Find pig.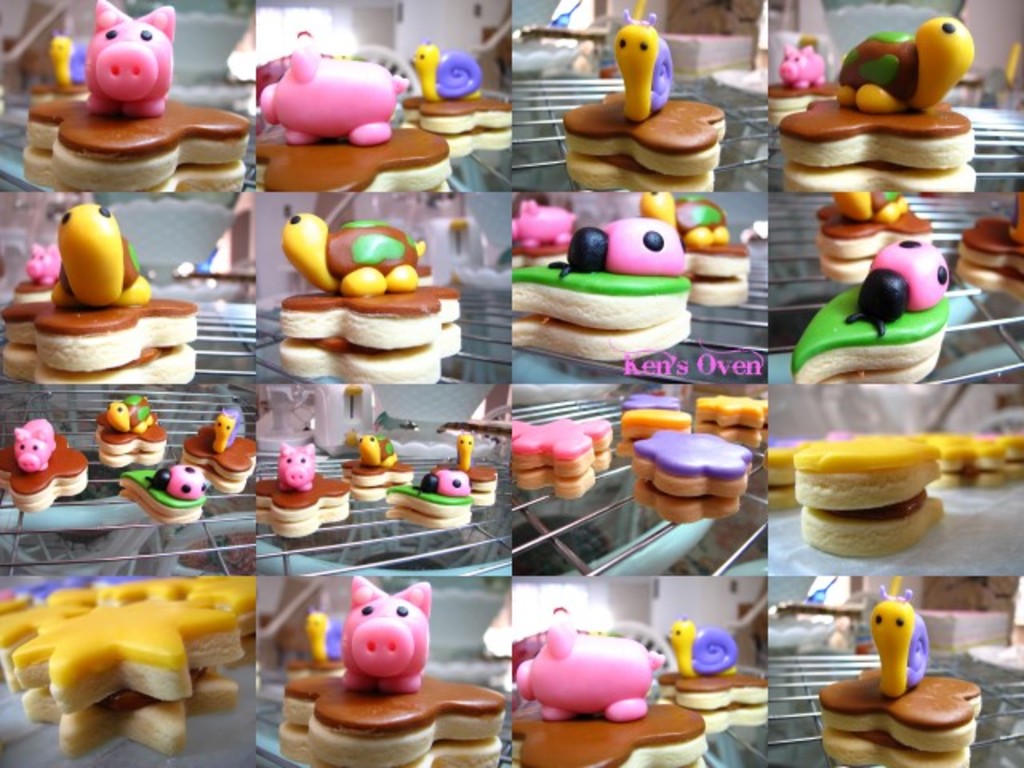
rect(258, 37, 408, 147).
